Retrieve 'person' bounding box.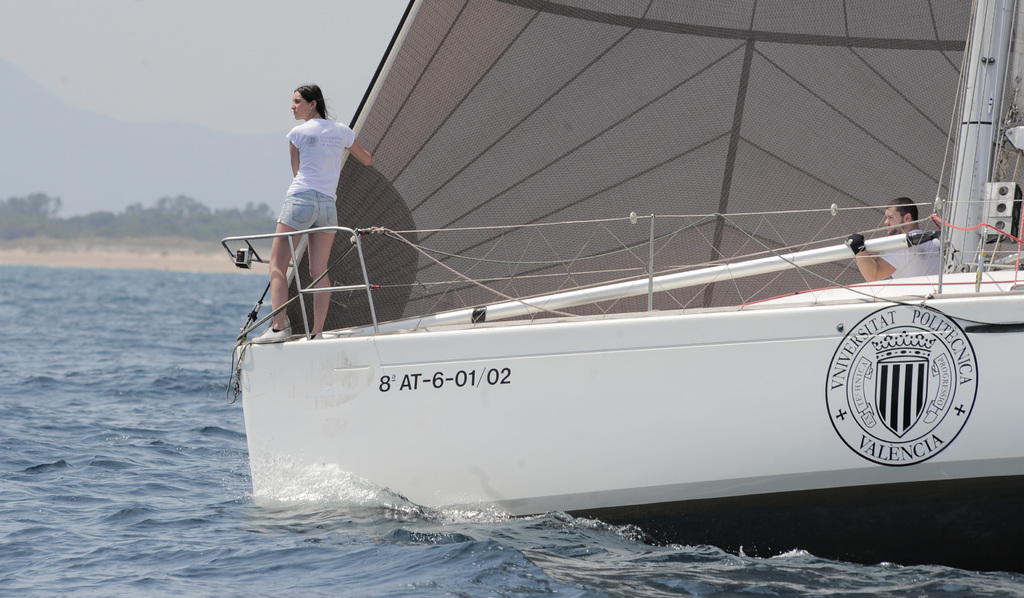
Bounding box: (left=250, top=70, right=369, bottom=341).
